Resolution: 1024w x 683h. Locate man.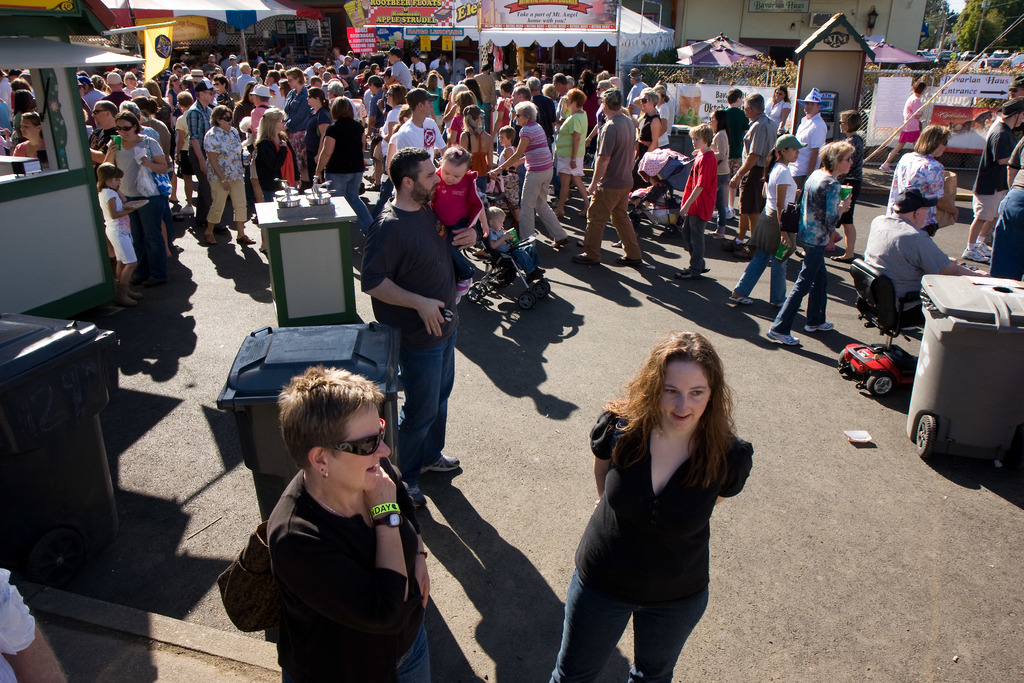
bbox=[364, 75, 384, 192].
